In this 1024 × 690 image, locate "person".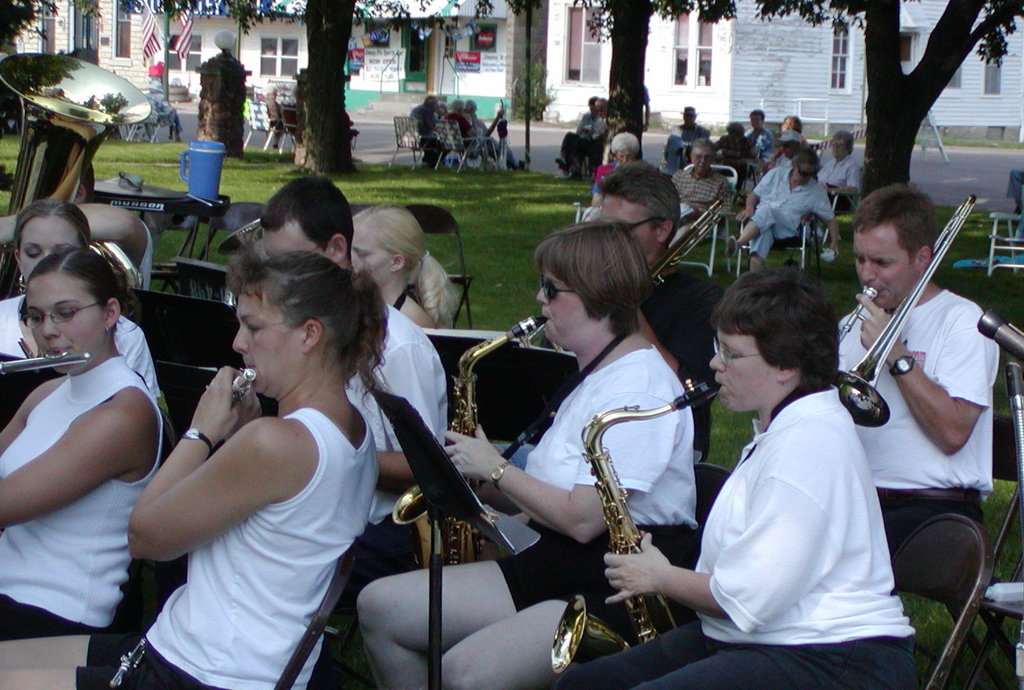
Bounding box: <box>0,161,152,291</box>.
